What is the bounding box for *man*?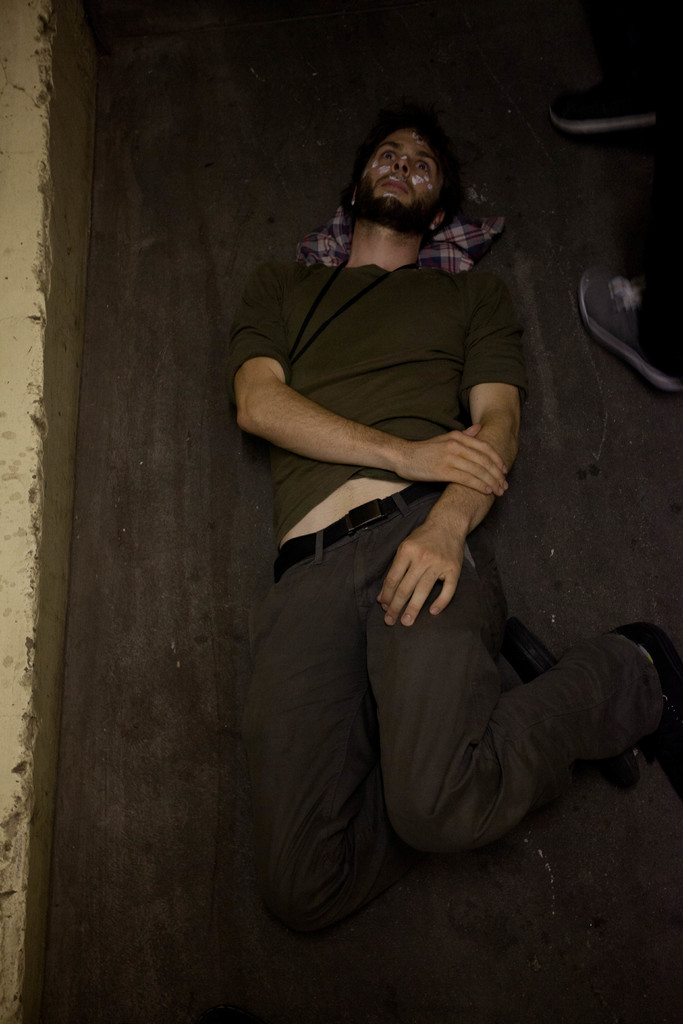
bbox=(226, 53, 631, 921).
